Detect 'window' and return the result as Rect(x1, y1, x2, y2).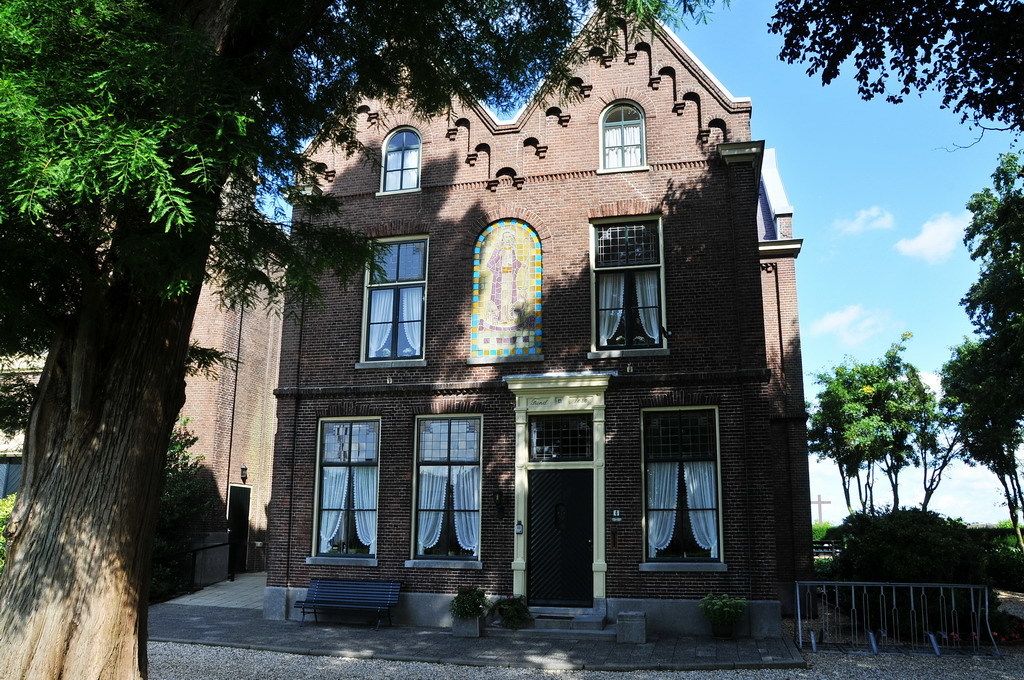
Rect(597, 95, 650, 176).
